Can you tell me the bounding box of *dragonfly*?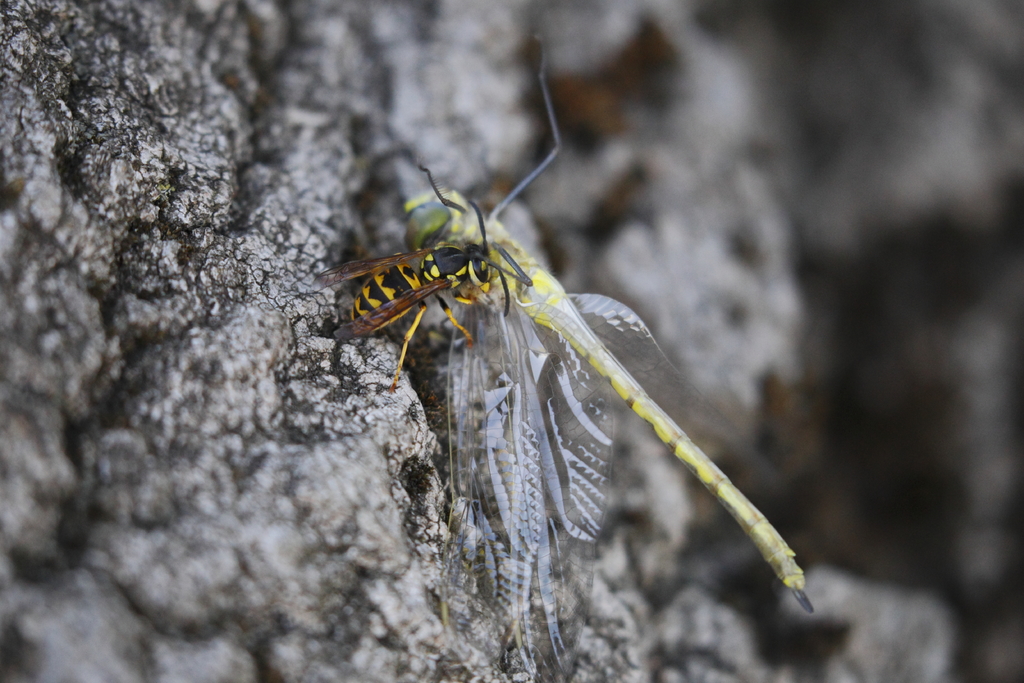
bbox(406, 31, 817, 677).
